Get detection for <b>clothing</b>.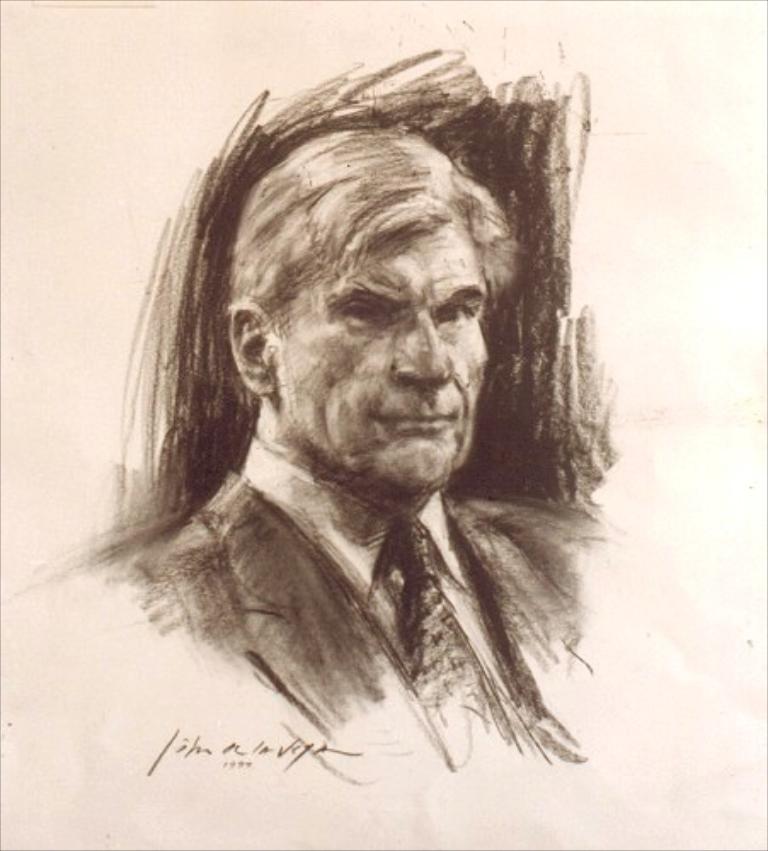
Detection: (x1=112, y1=410, x2=593, y2=757).
